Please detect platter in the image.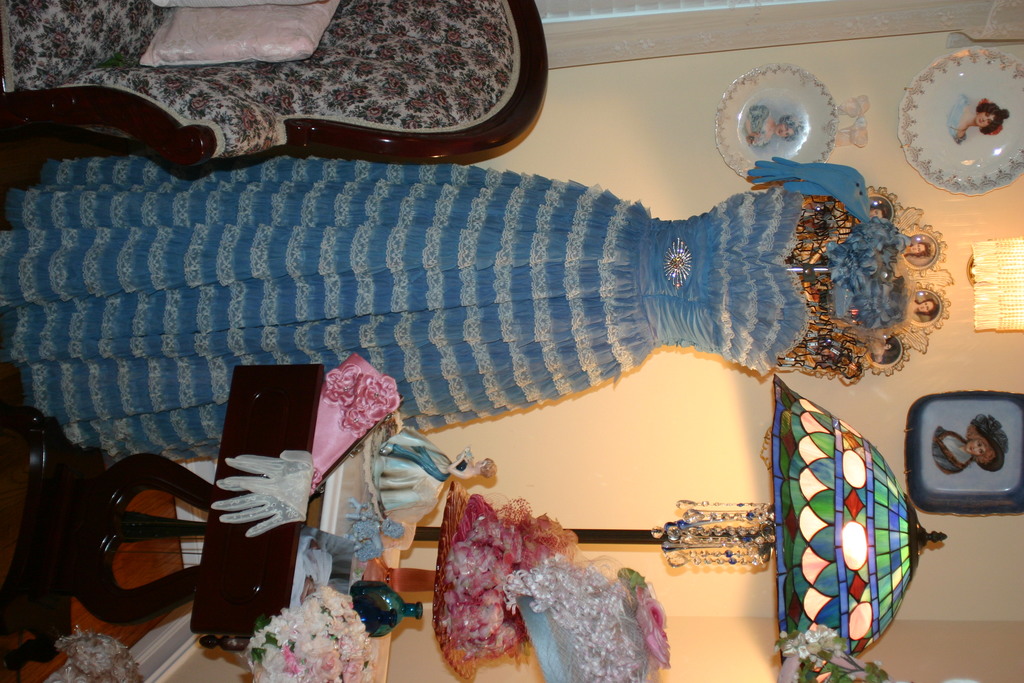
BBox(905, 395, 1023, 520).
